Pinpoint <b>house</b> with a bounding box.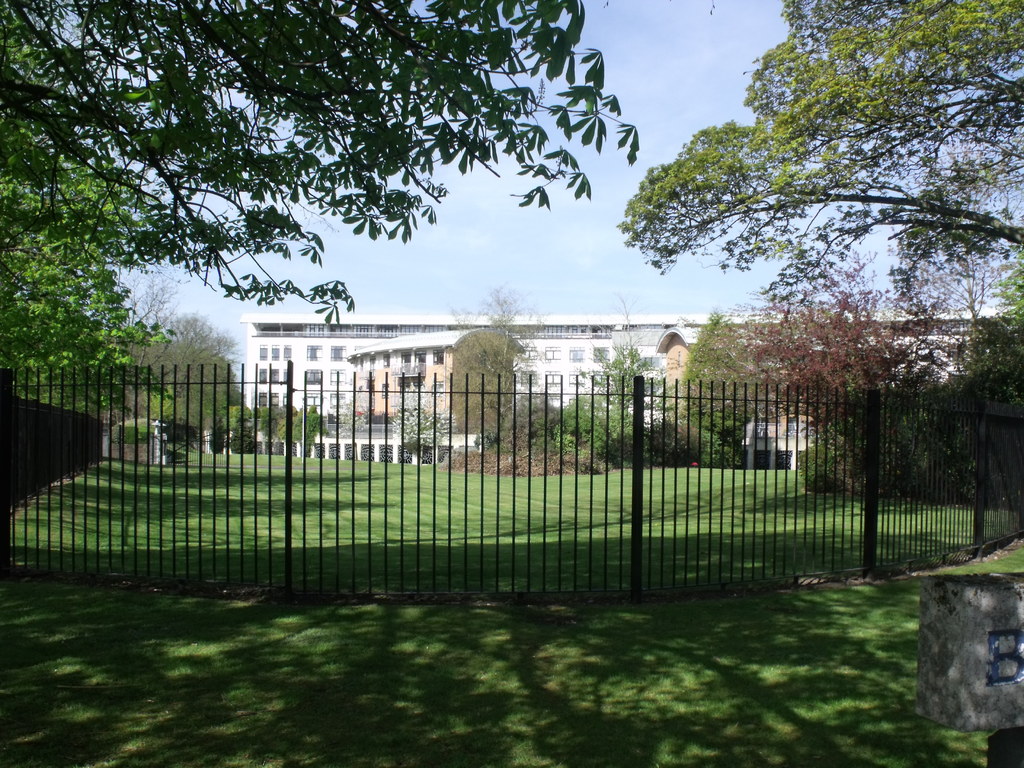
<box>227,310,1023,477</box>.
